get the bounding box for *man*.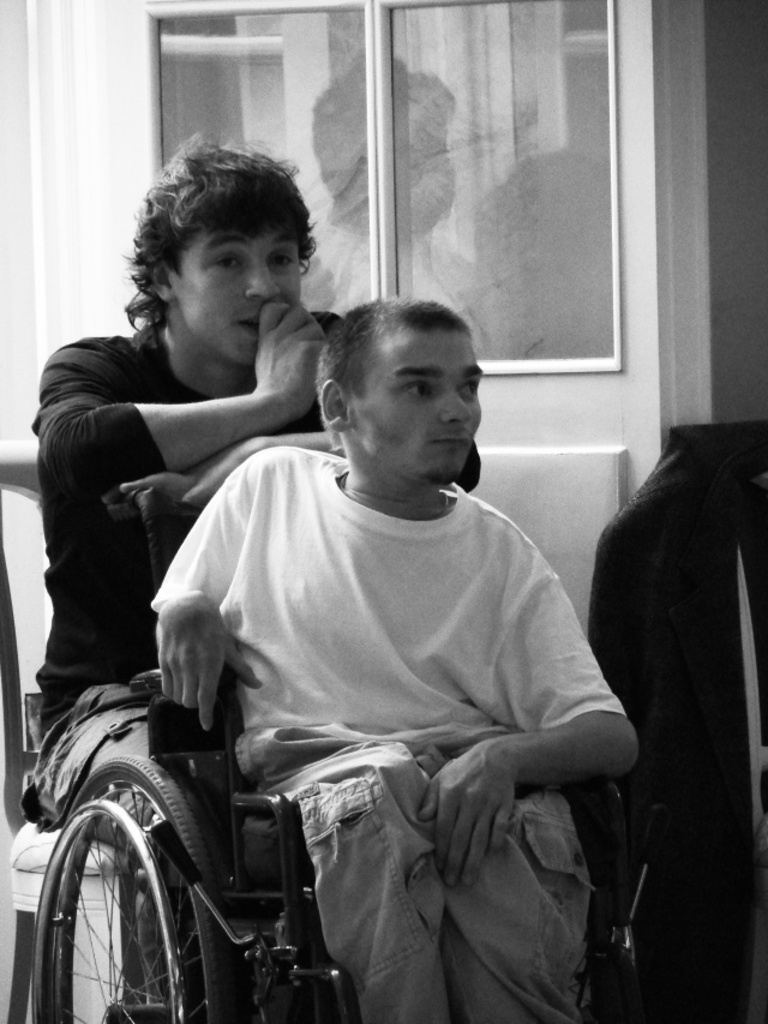
box=[8, 136, 510, 1017].
